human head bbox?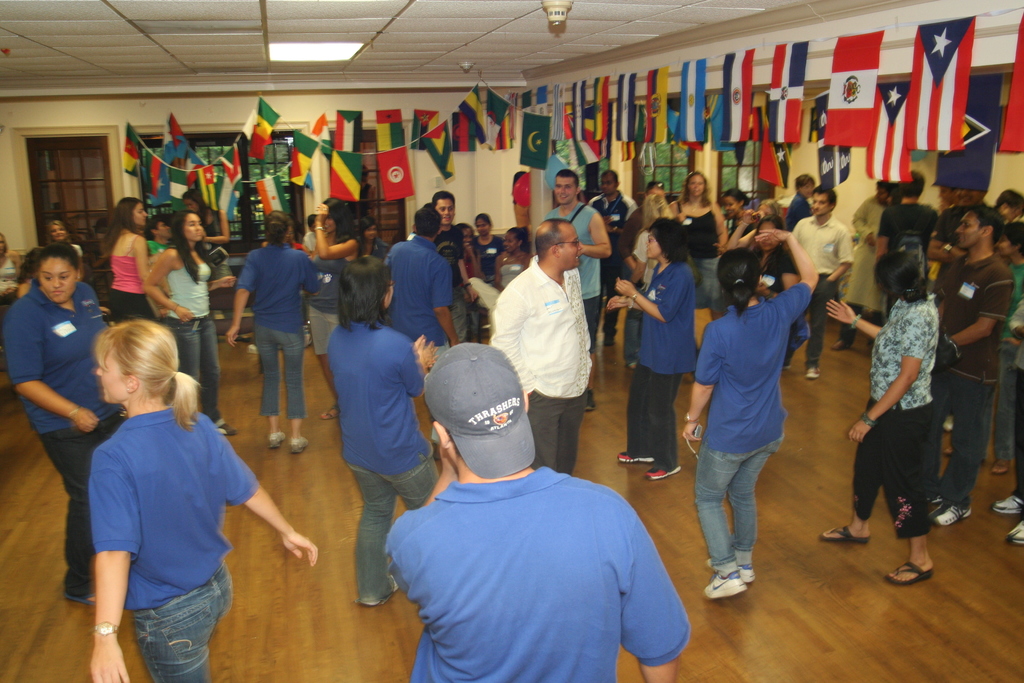
box=[536, 217, 583, 269]
